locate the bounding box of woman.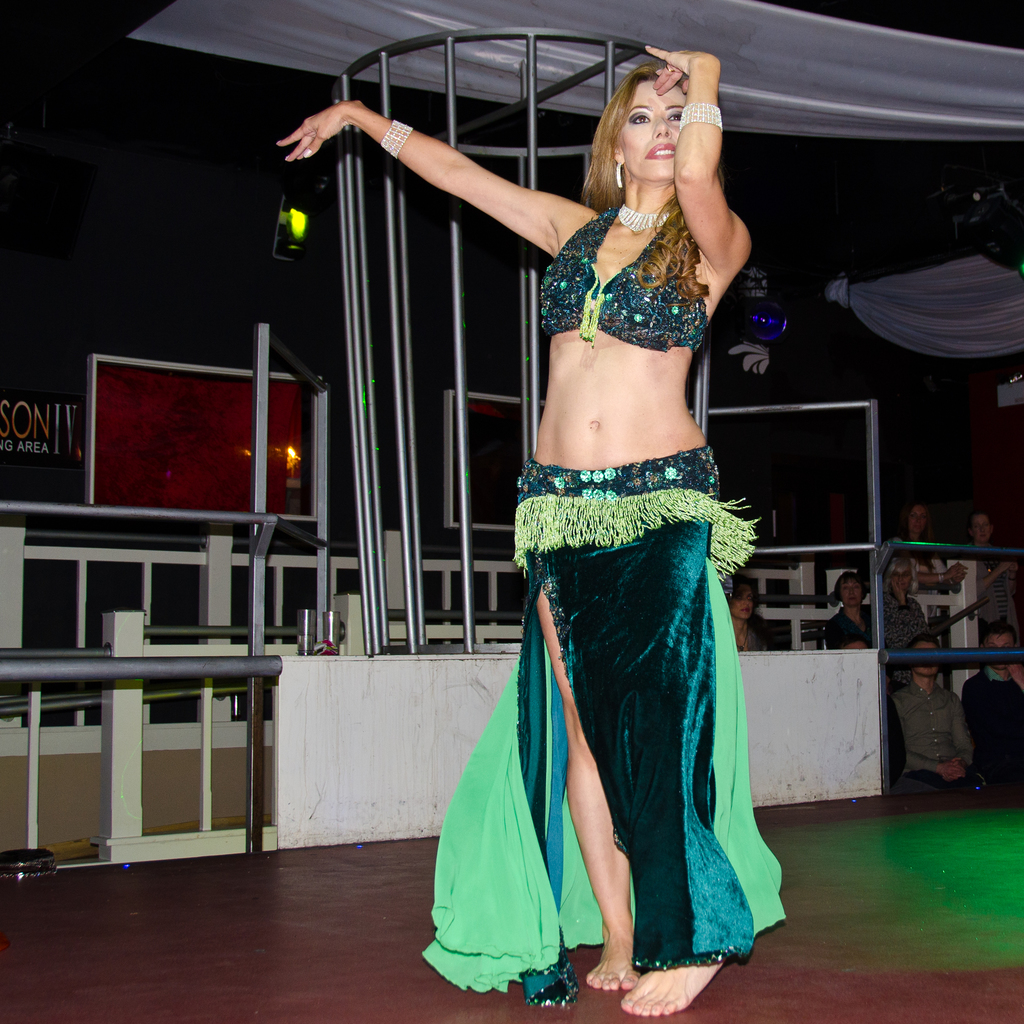
Bounding box: bbox=(405, 74, 787, 960).
